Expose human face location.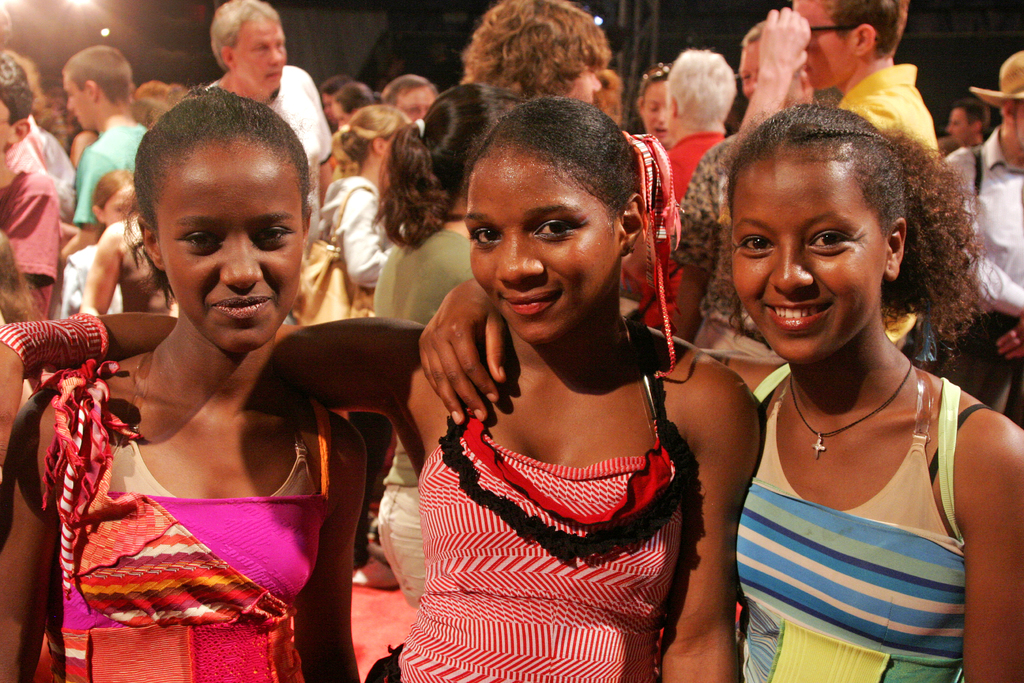
Exposed at bbox(1012, 103, 1023, 145).
